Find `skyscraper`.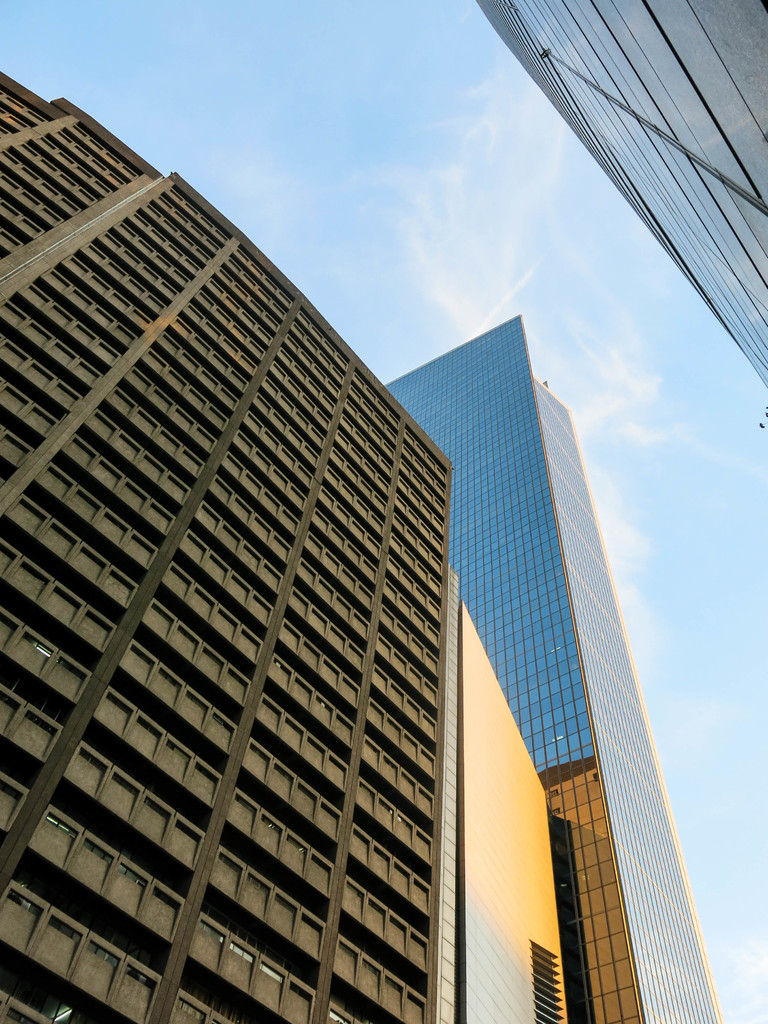
detection(372, 316, 727, 1023).
